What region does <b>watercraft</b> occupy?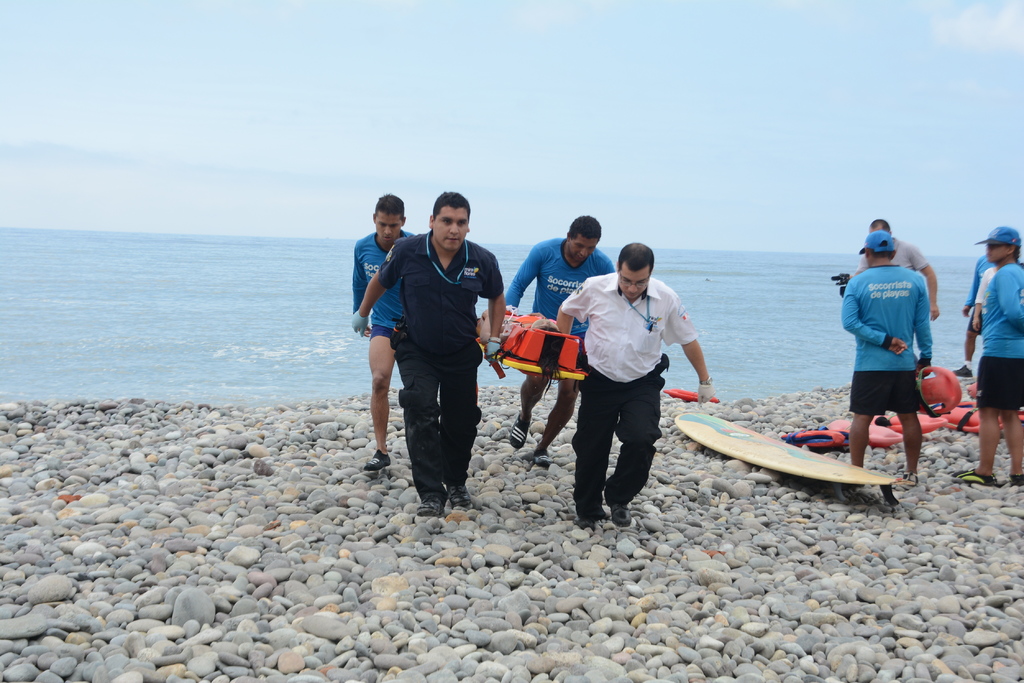
697 379 927 505.
